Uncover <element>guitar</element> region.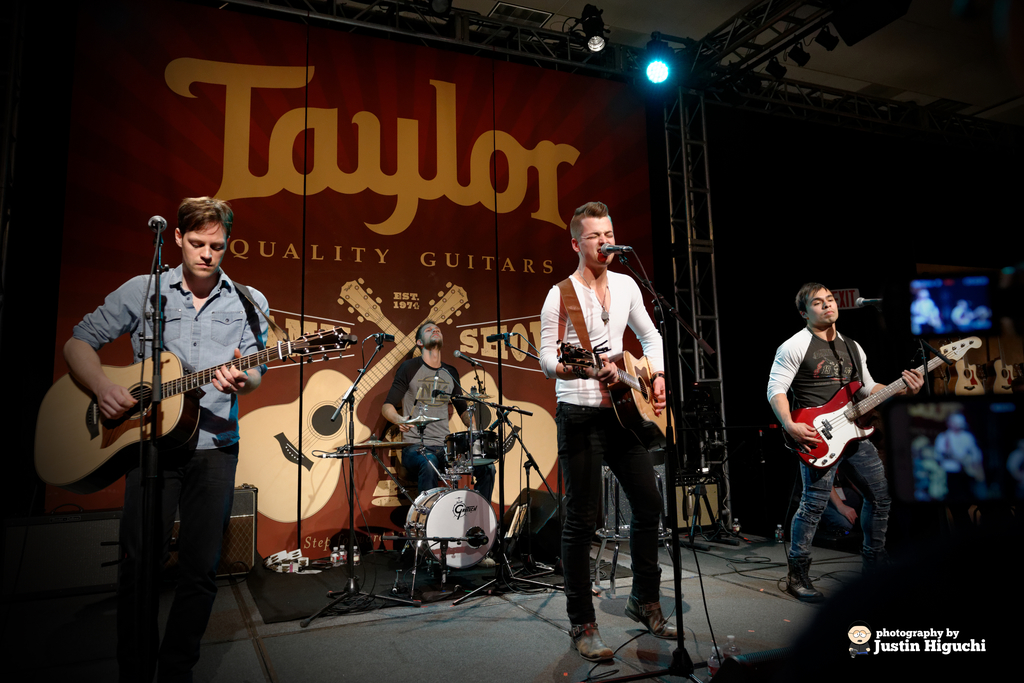
Uncovered: box(780, 328, 986, 468).
